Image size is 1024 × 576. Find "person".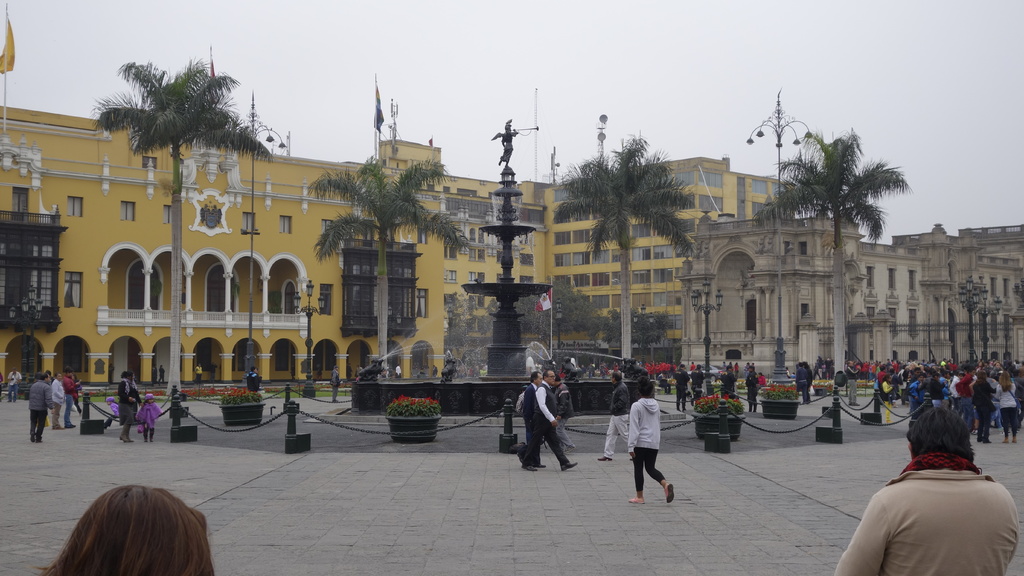
l=154, t=362, r=166, b=383.
